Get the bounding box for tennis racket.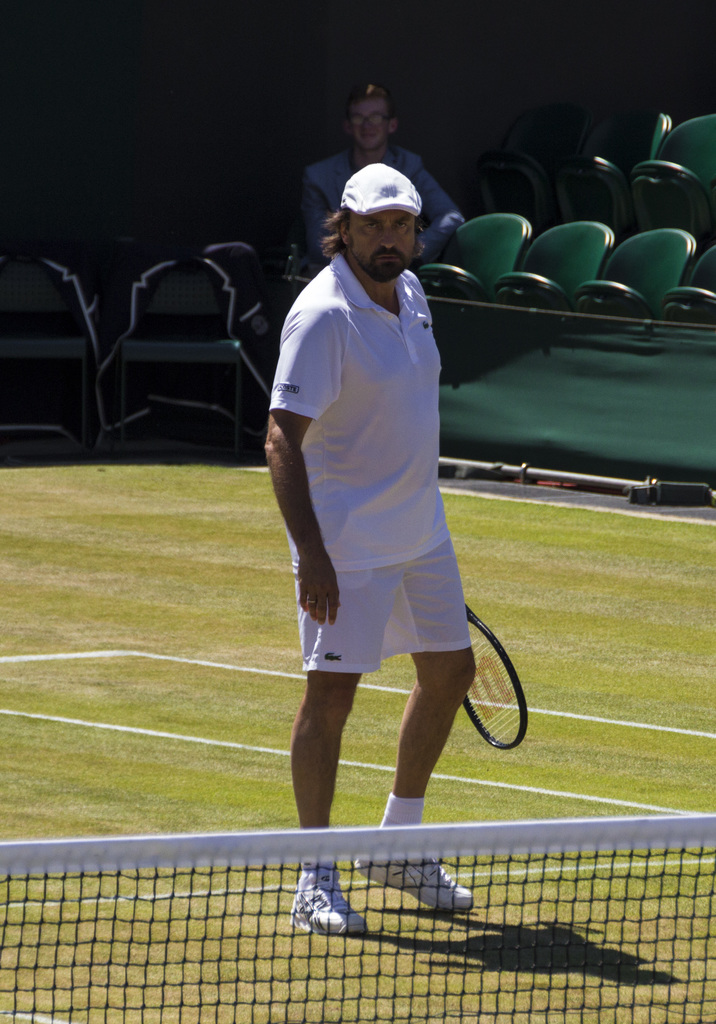
<bbox>458, 604, 528, 747</bbox>.
